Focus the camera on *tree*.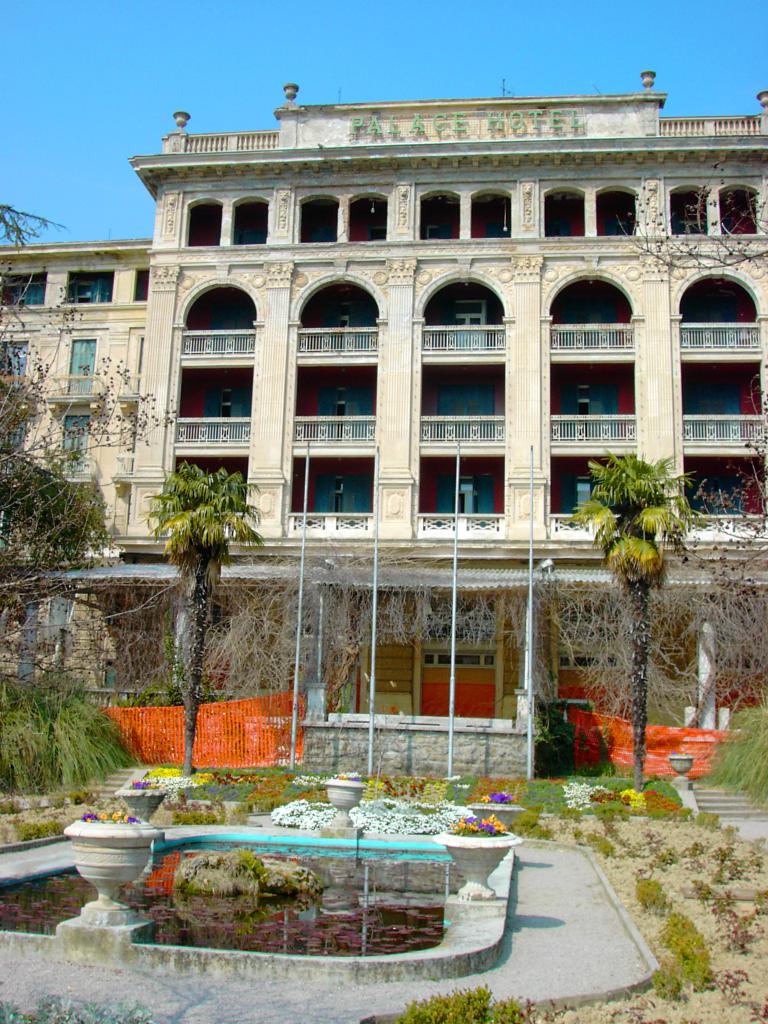
Focus region: bbox=(2, 182, 177, 599).
